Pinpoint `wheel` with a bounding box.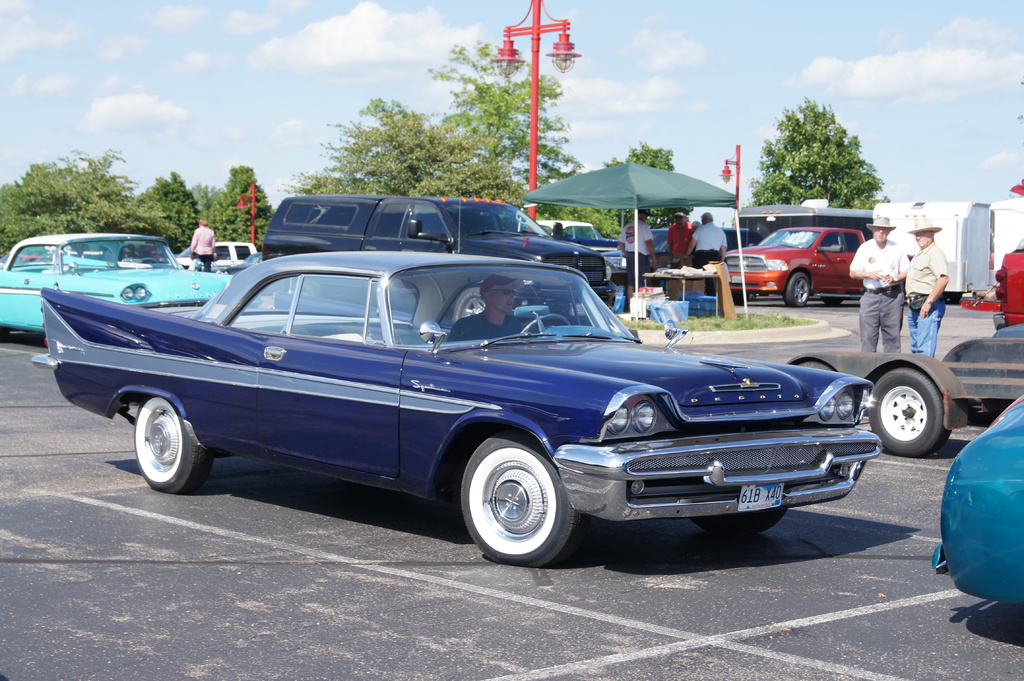
BBox(691, 509, 785, 533).
